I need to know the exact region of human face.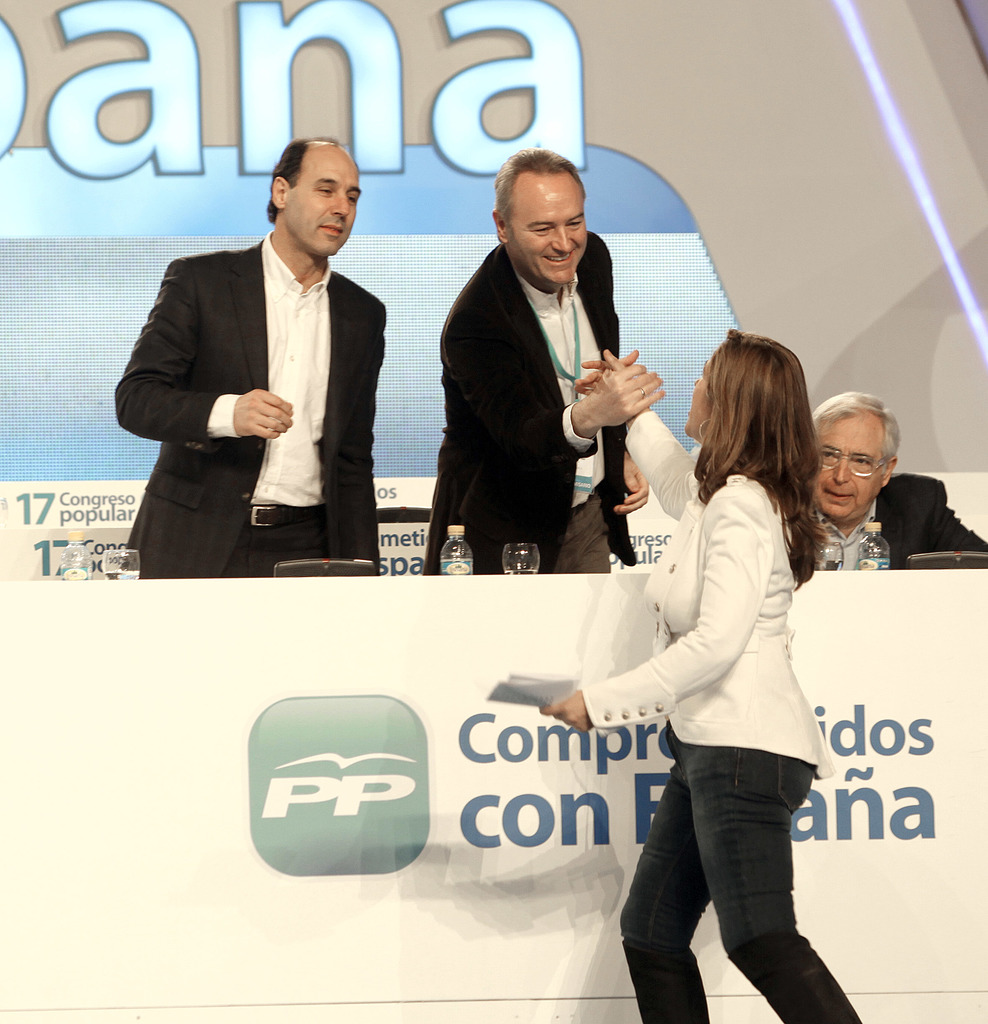
Region: (512, 174, 582, 288).
